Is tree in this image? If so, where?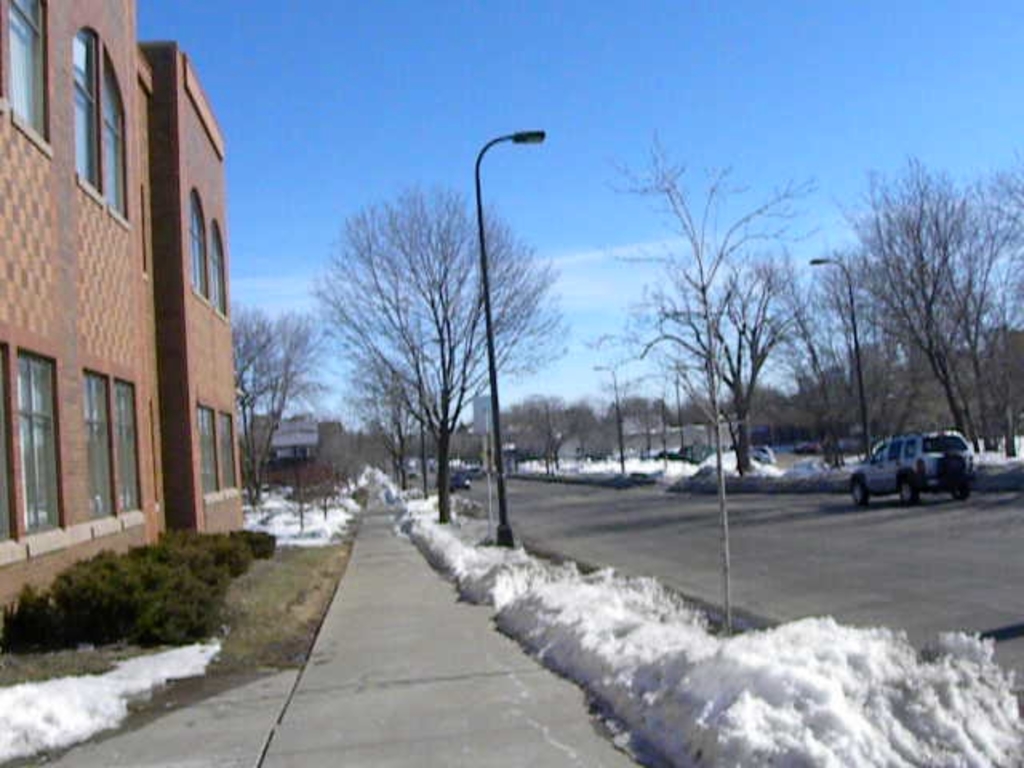
Yes, at detection(824, 155, 994, 466).
